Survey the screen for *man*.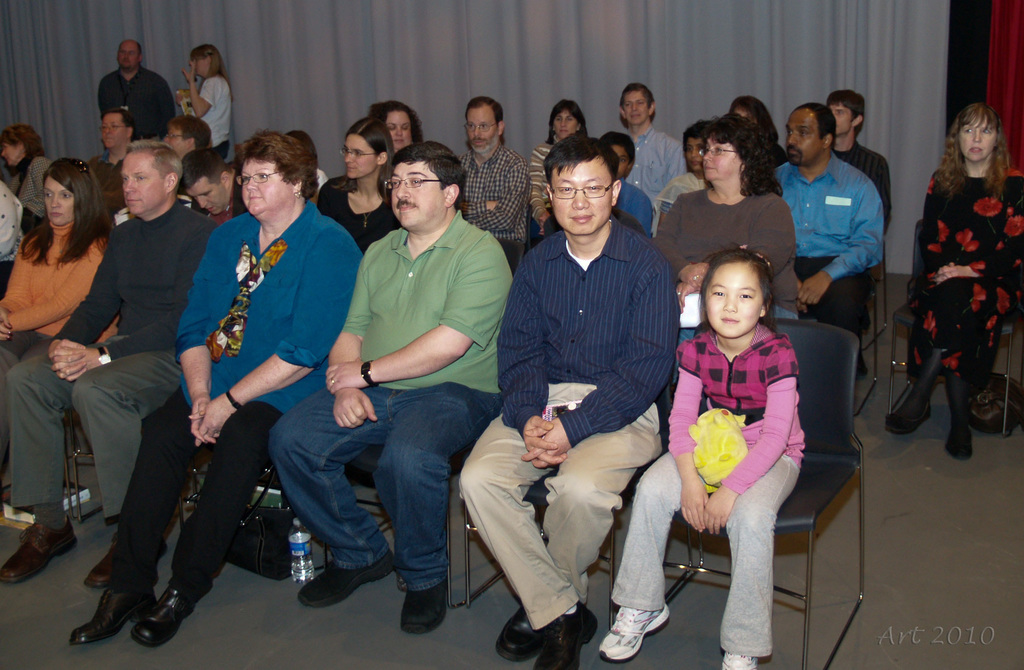
Survey found: (774,99,887,345).
